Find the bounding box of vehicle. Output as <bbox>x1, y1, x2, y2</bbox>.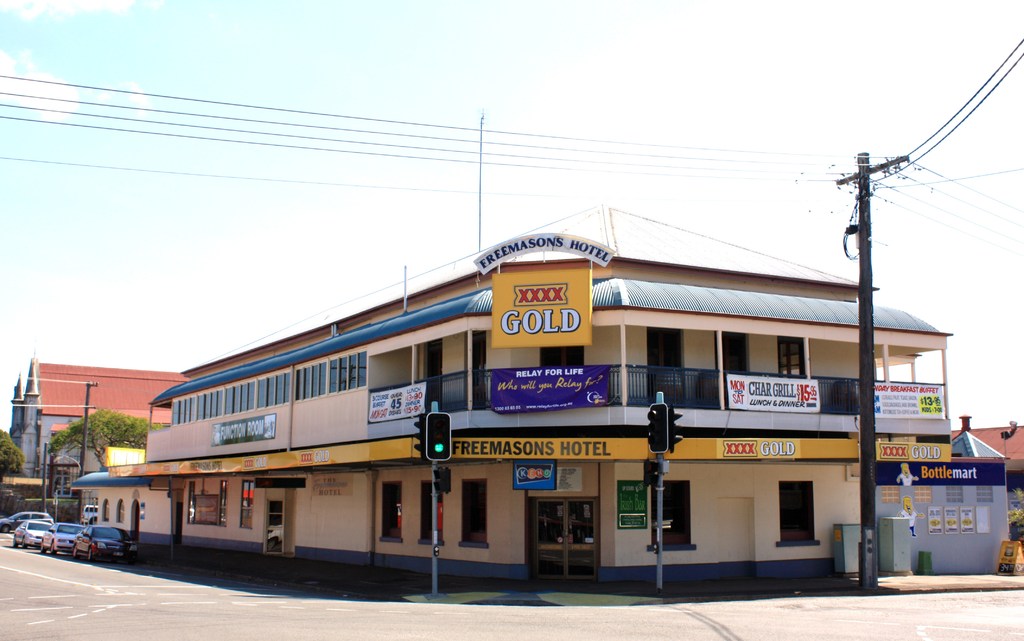
<bbox>43, 526, 81, 550</bbox>.
